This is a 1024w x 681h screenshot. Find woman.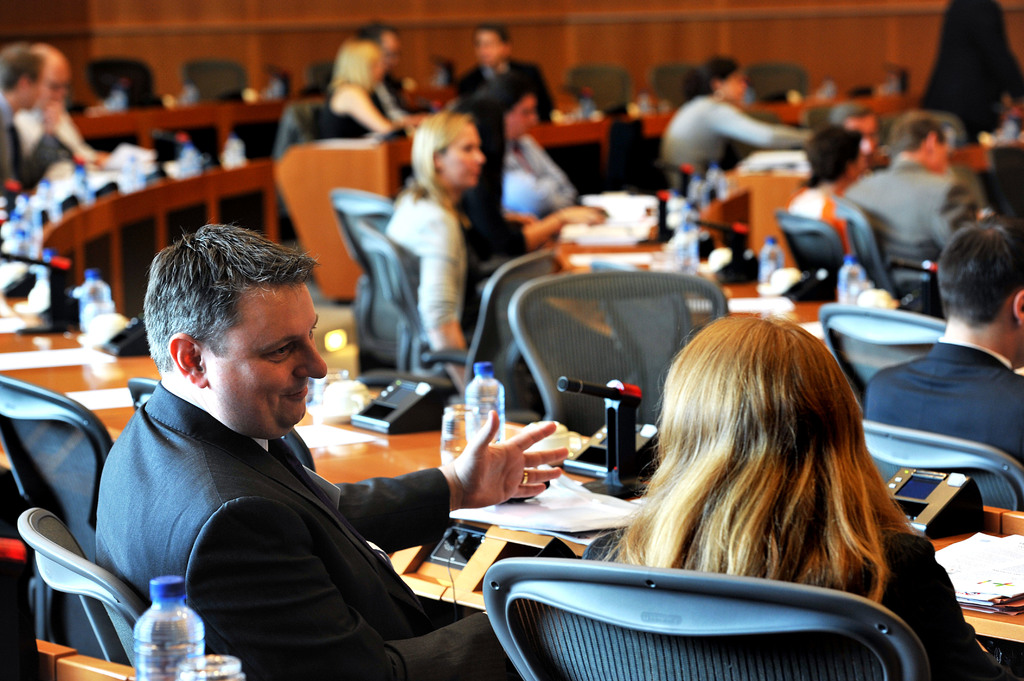
Bounding box: Rect(561, 319, 970, 631).
